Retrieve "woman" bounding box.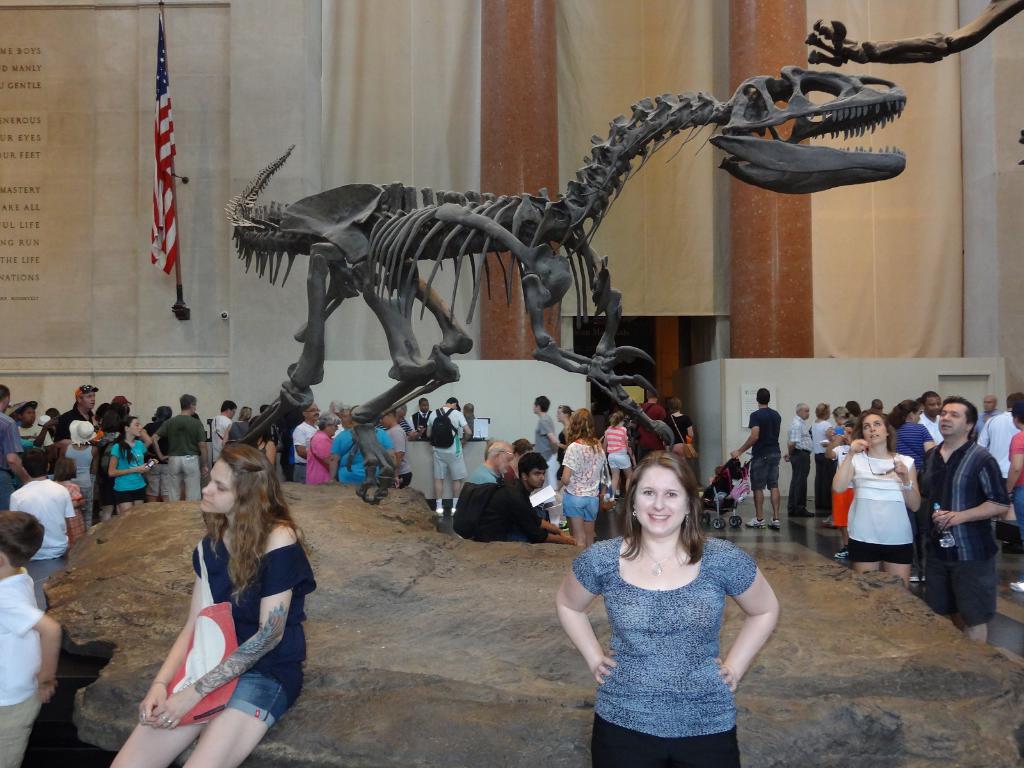
Bounding box: 600, 411, 632, 510.
